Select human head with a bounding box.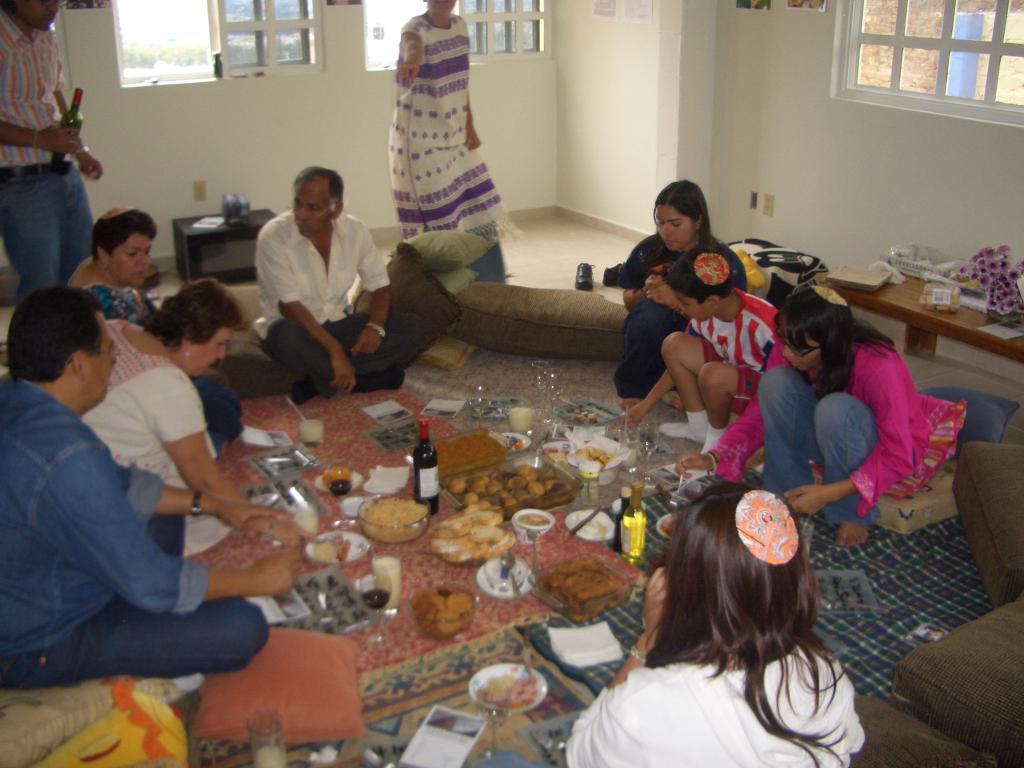
detection(664, 249, 737, 321).
